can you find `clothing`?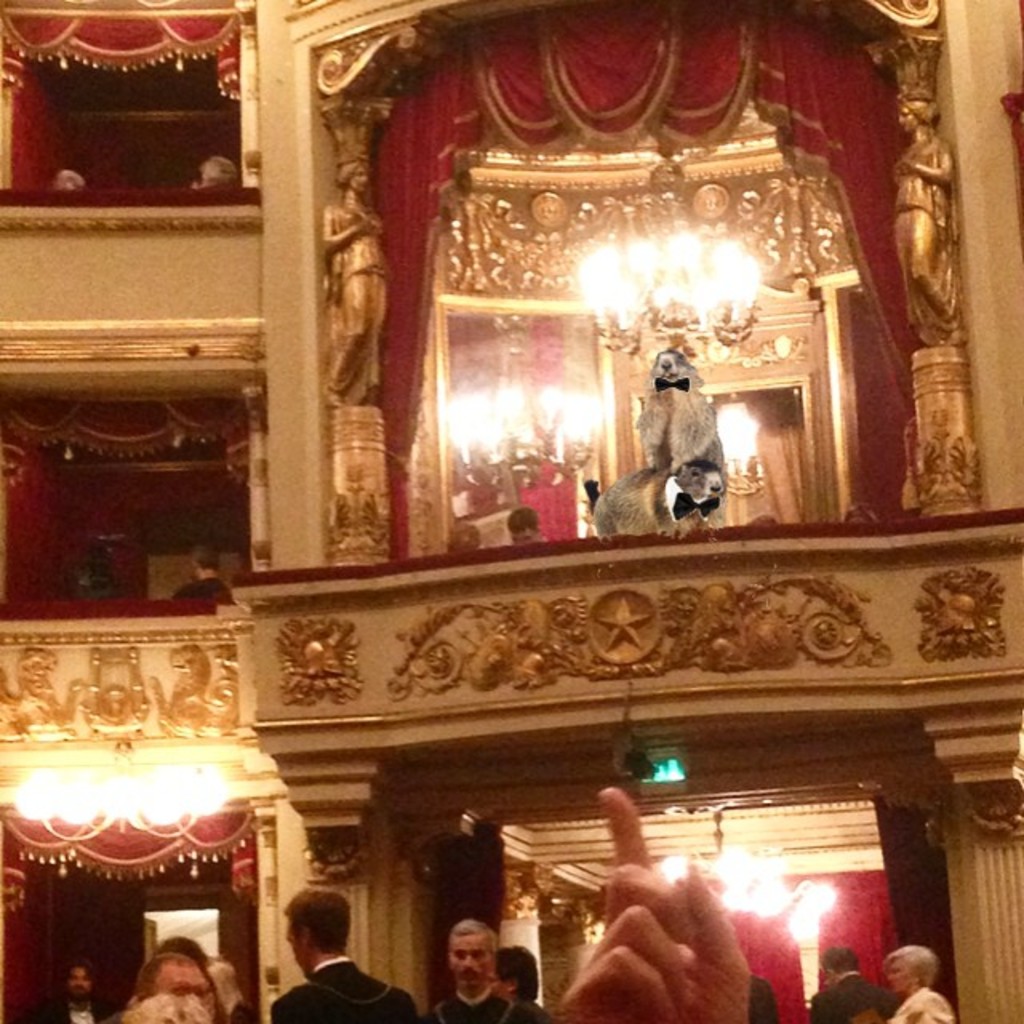
Yes, bounding box: BBox(894, 982, 960, 1022).
